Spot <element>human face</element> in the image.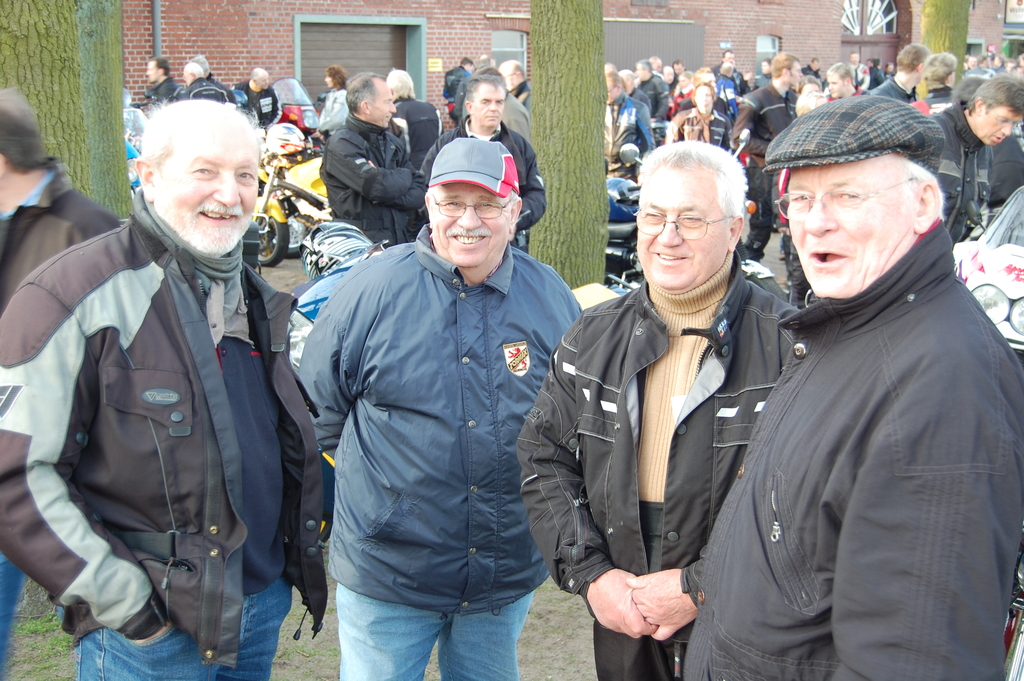
<element>human face</element> found at {"left": 635, "top": 59, "right": 645, "bottom": 80}.
